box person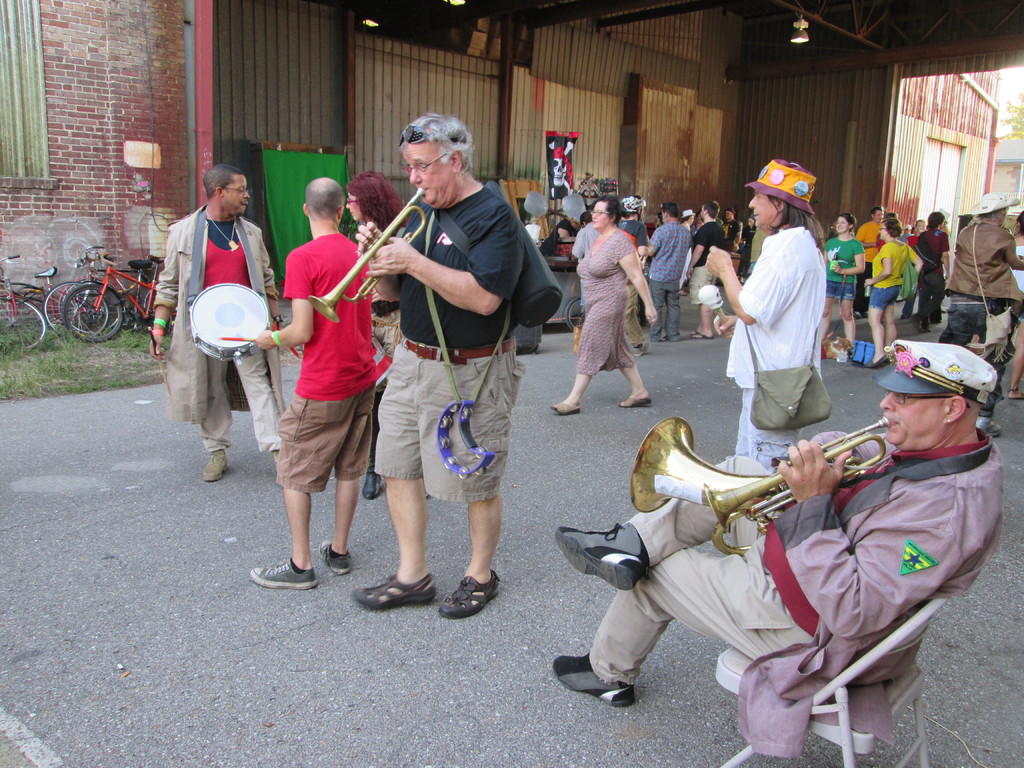
641 198 694 340
